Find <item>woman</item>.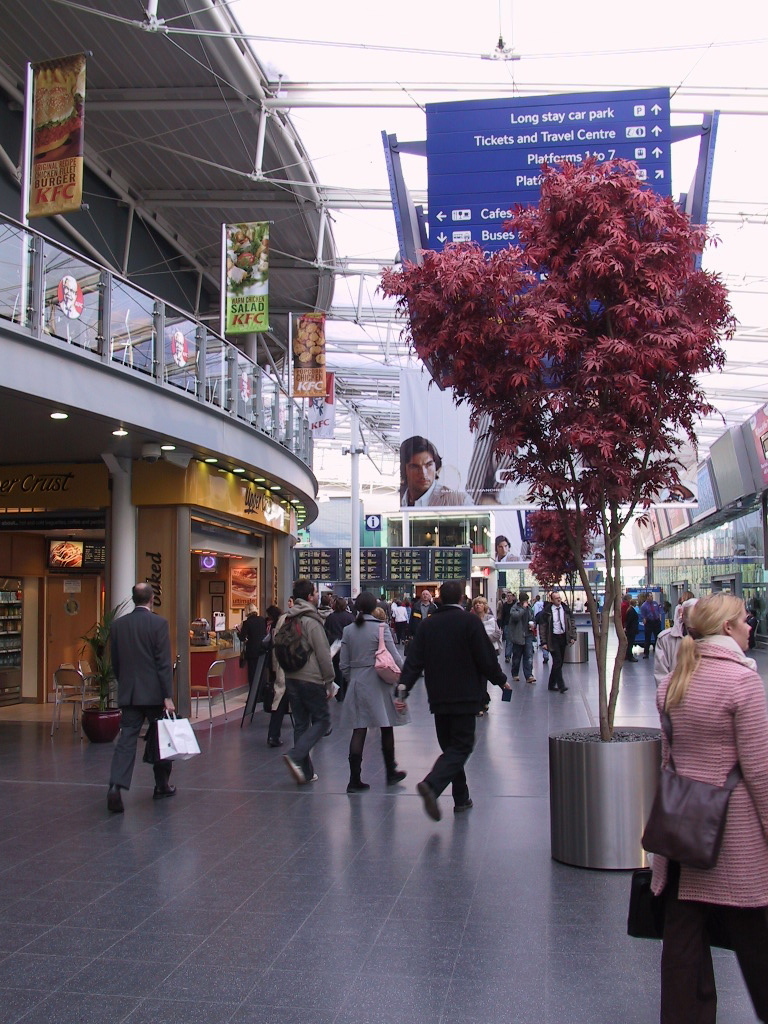
<box>268,600,290,721</box>.
